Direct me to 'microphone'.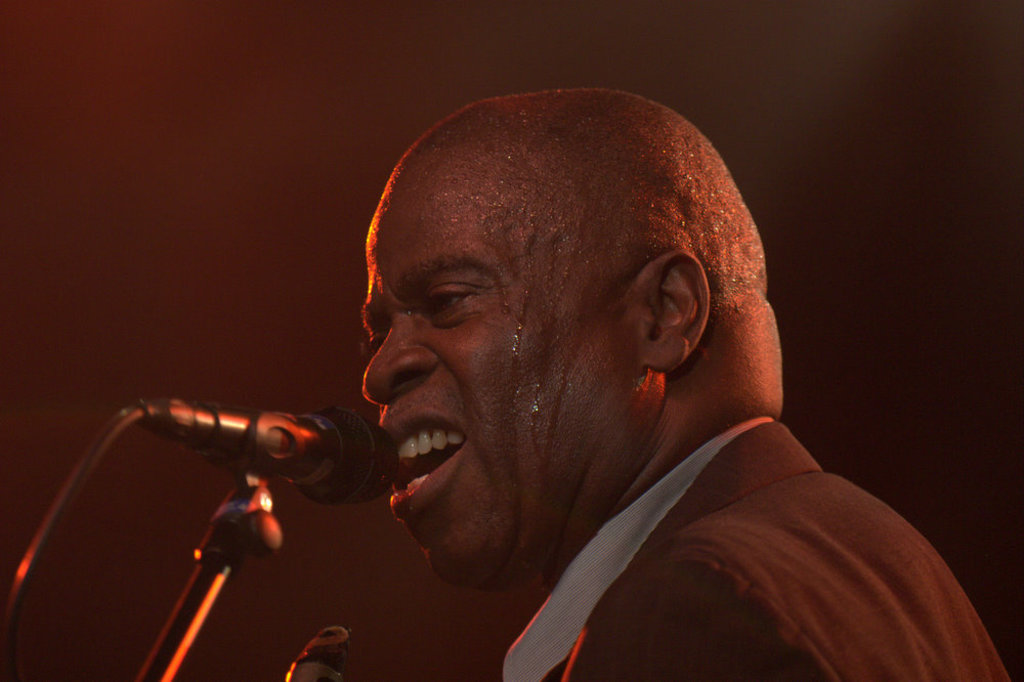
Direction: <box>136,406,409,512</box>.
